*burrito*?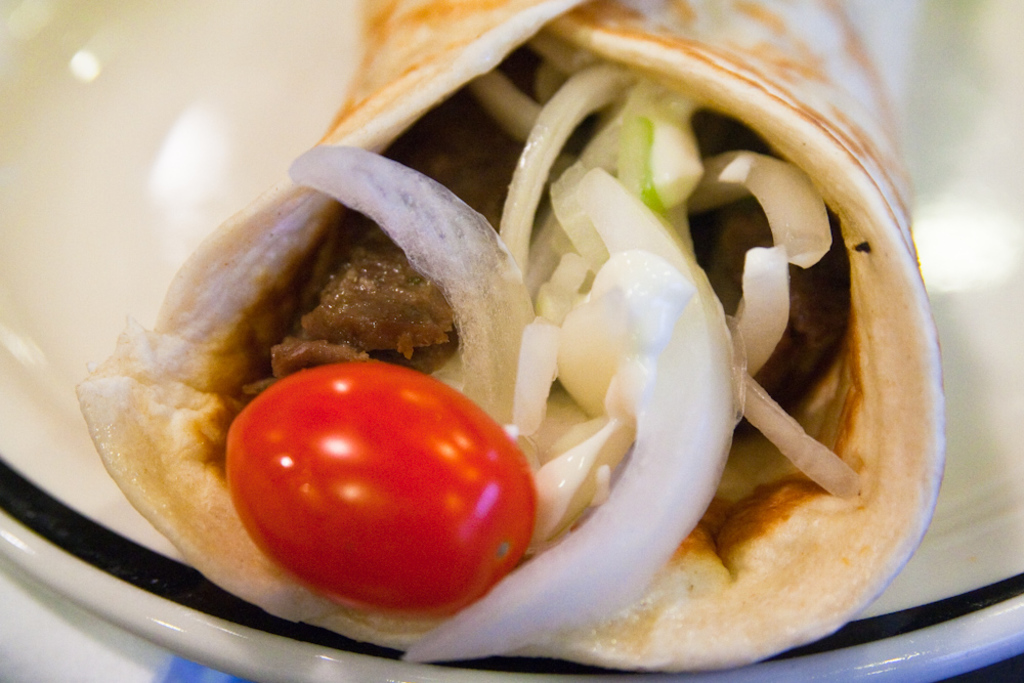
left=77, top=0, right=948, bottom=673
